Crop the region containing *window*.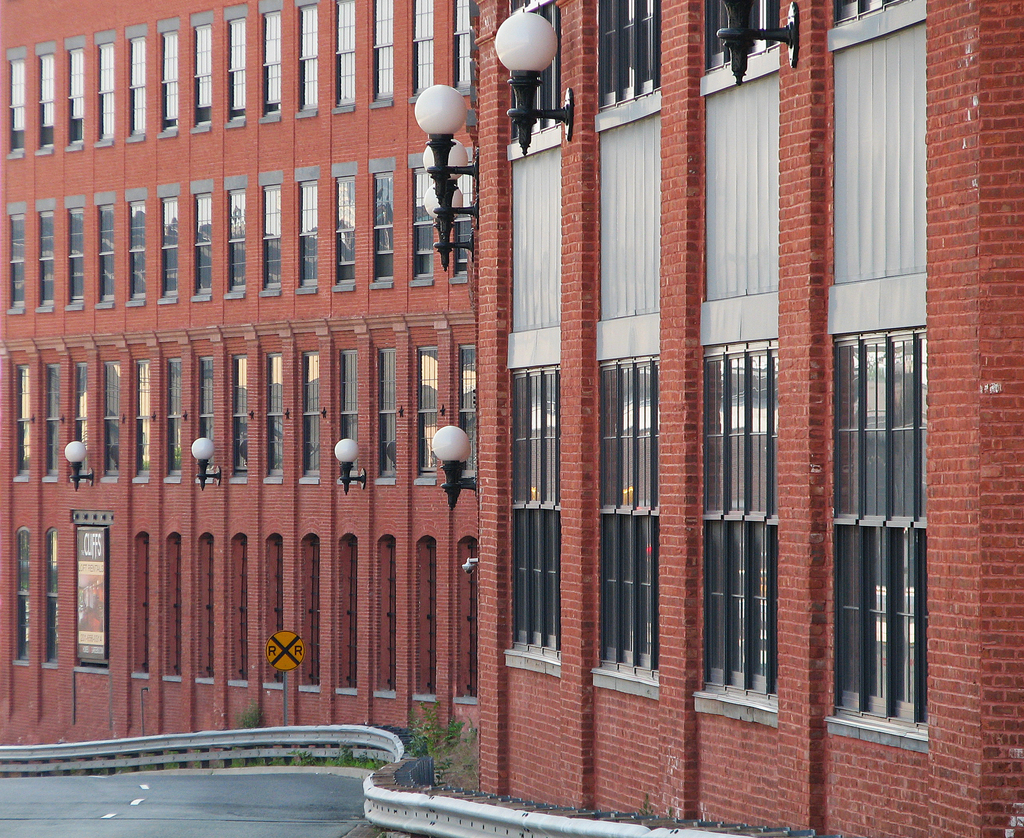
Crop region: detection(466, 539, 481, 696).
